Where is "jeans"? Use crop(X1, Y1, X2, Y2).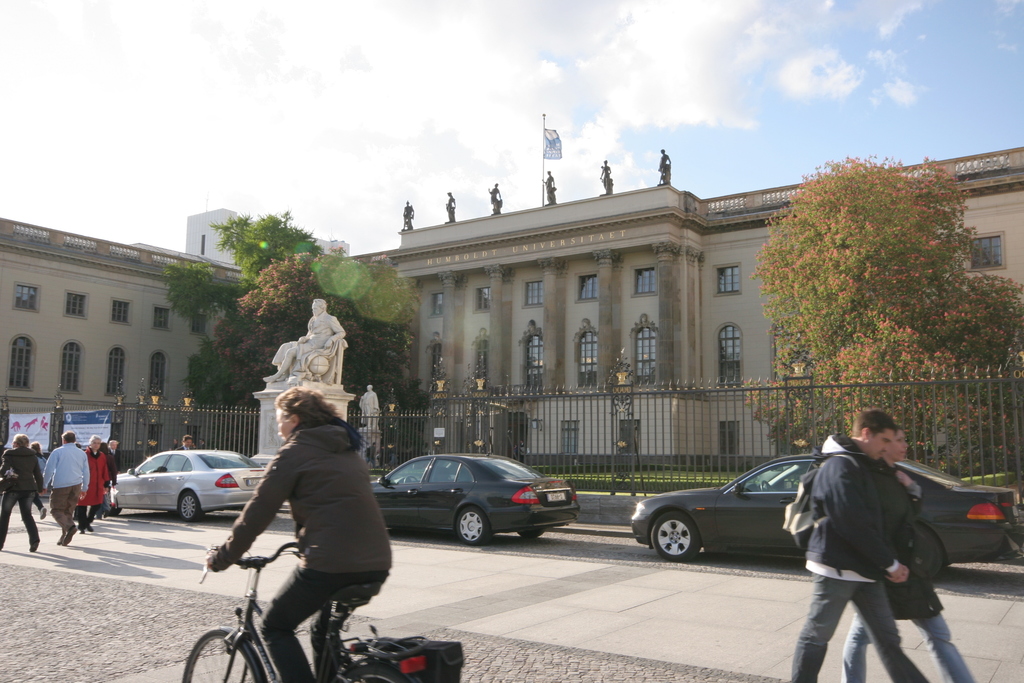
crop(0, 497, 42, 549).
